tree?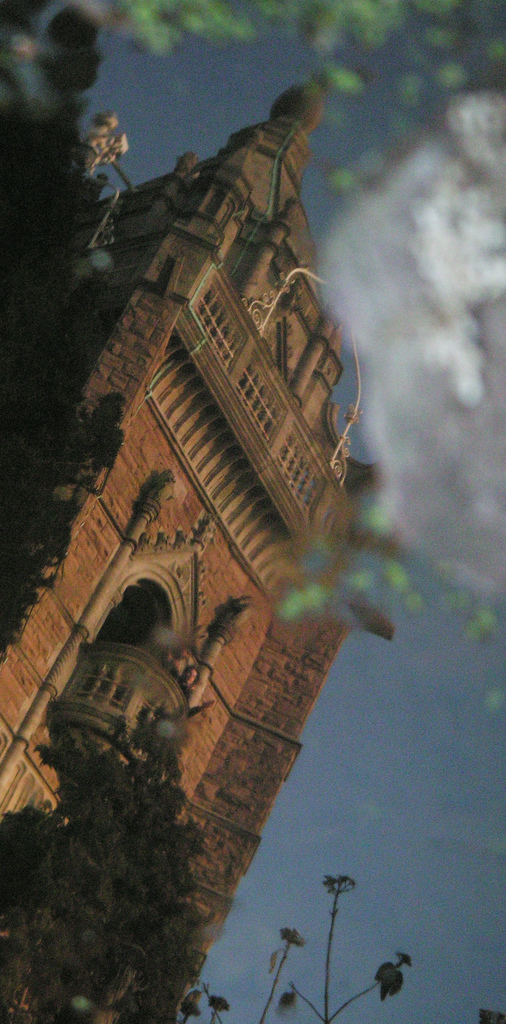
BBox(0, 710, 200, 1014)
